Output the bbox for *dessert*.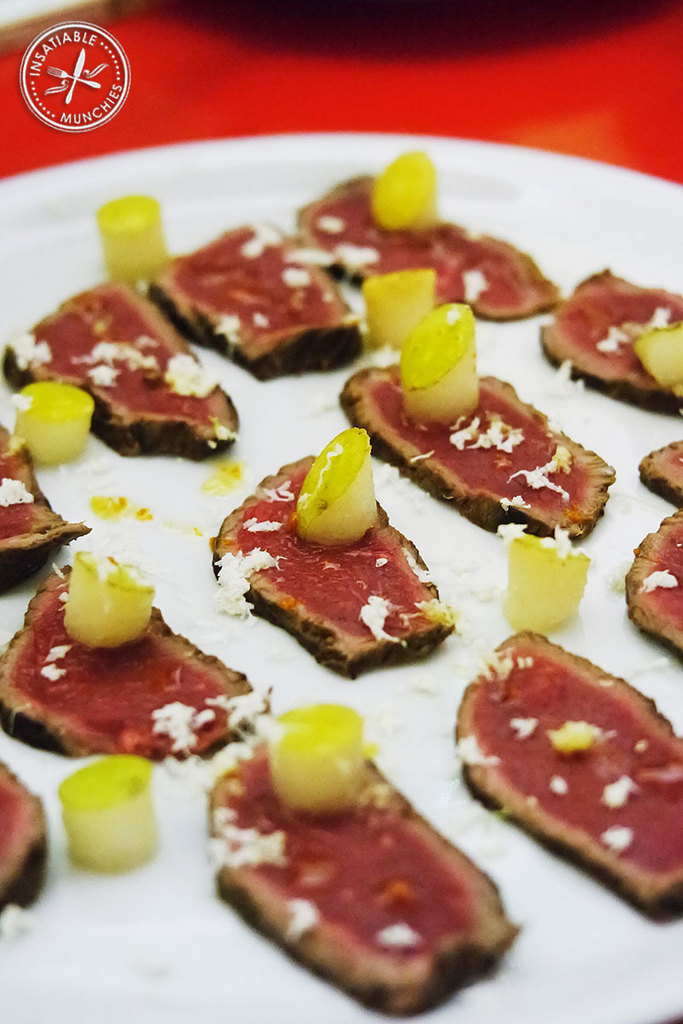
[6, 276, 242, 457].
